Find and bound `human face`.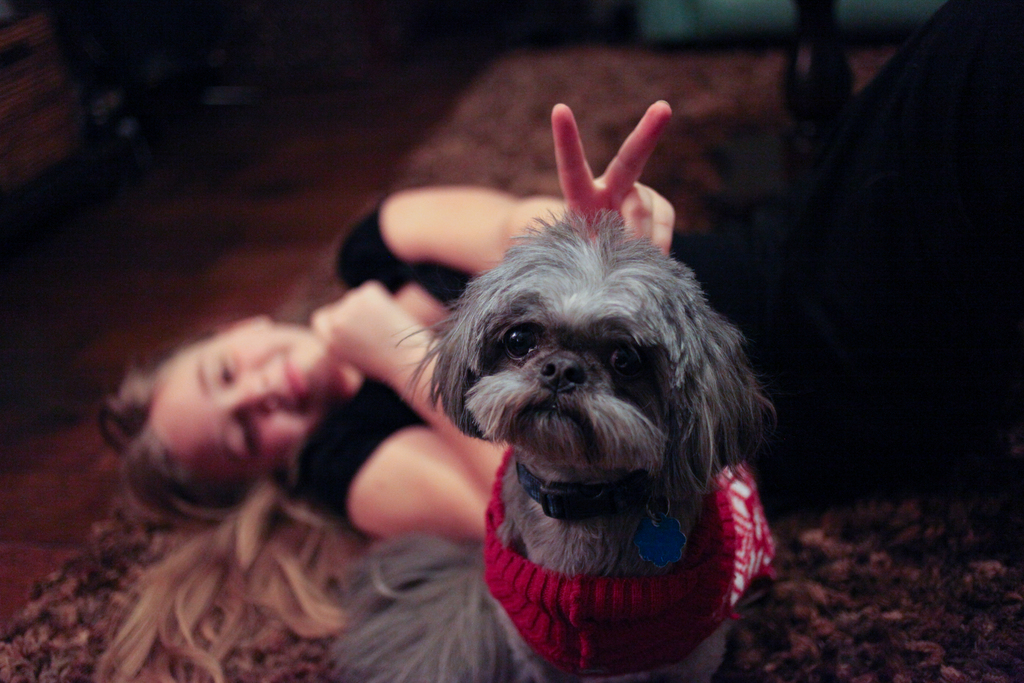
Bound: locate(150, 328, 335, 483).
